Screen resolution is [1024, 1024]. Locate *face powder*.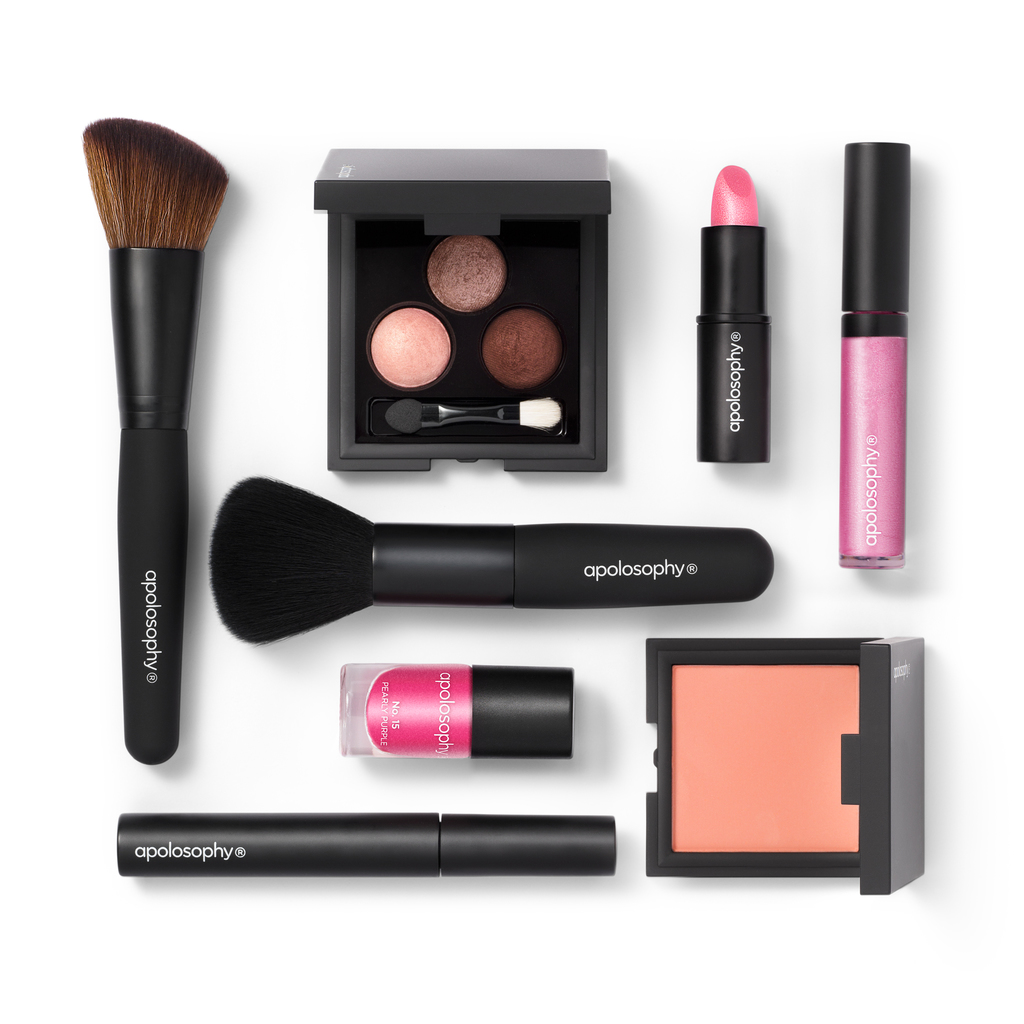
(641,639,926,895).
